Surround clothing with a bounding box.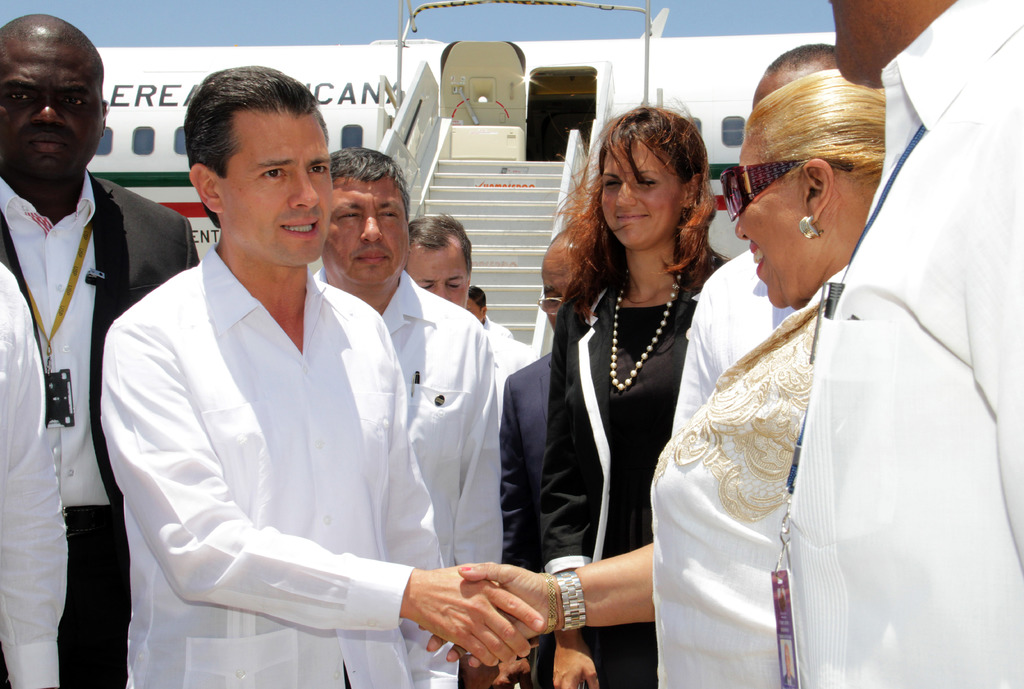
select_region(520, 258, 728, 688).
